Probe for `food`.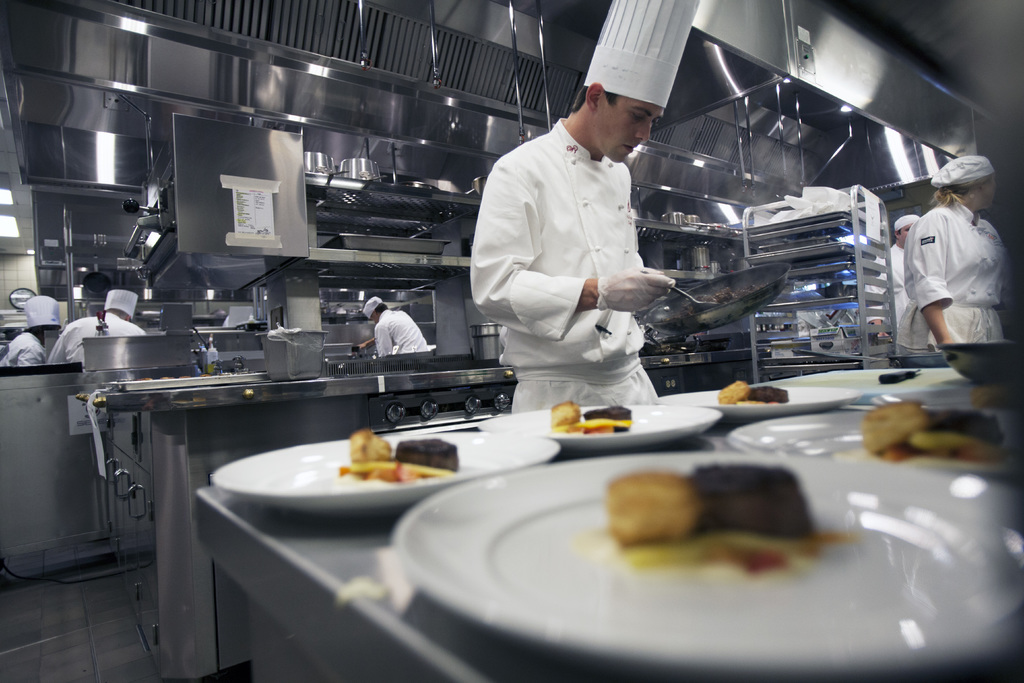
Probe result: rect(179, 372, 193, 380).
